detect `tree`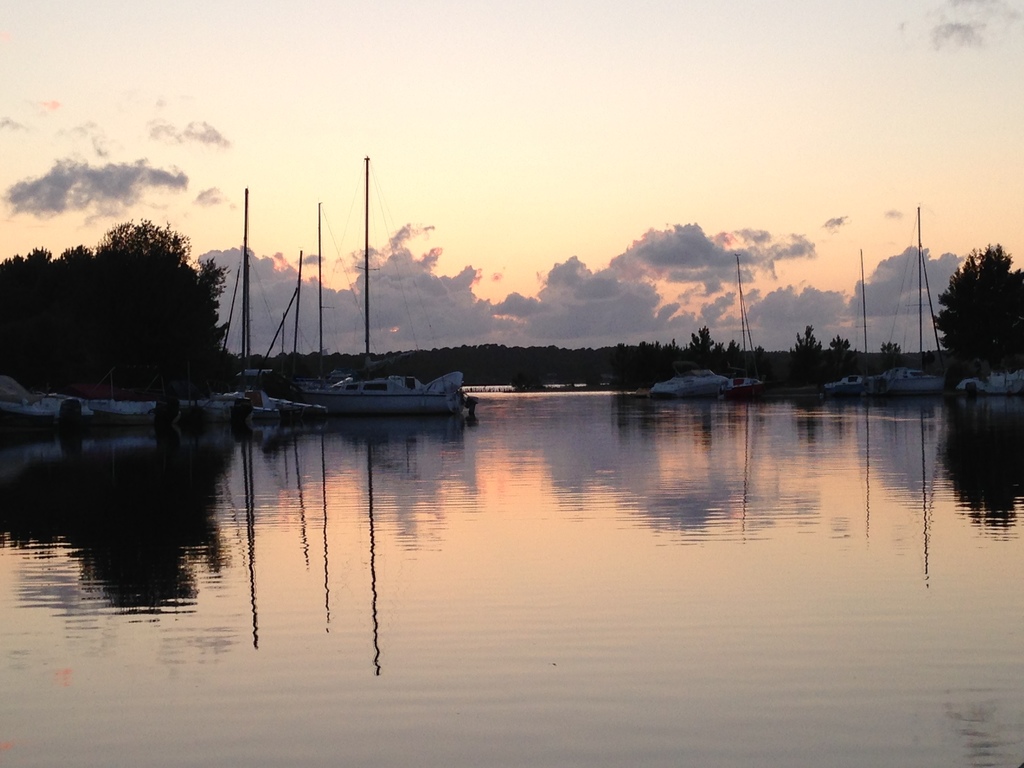
0:229:50:348
